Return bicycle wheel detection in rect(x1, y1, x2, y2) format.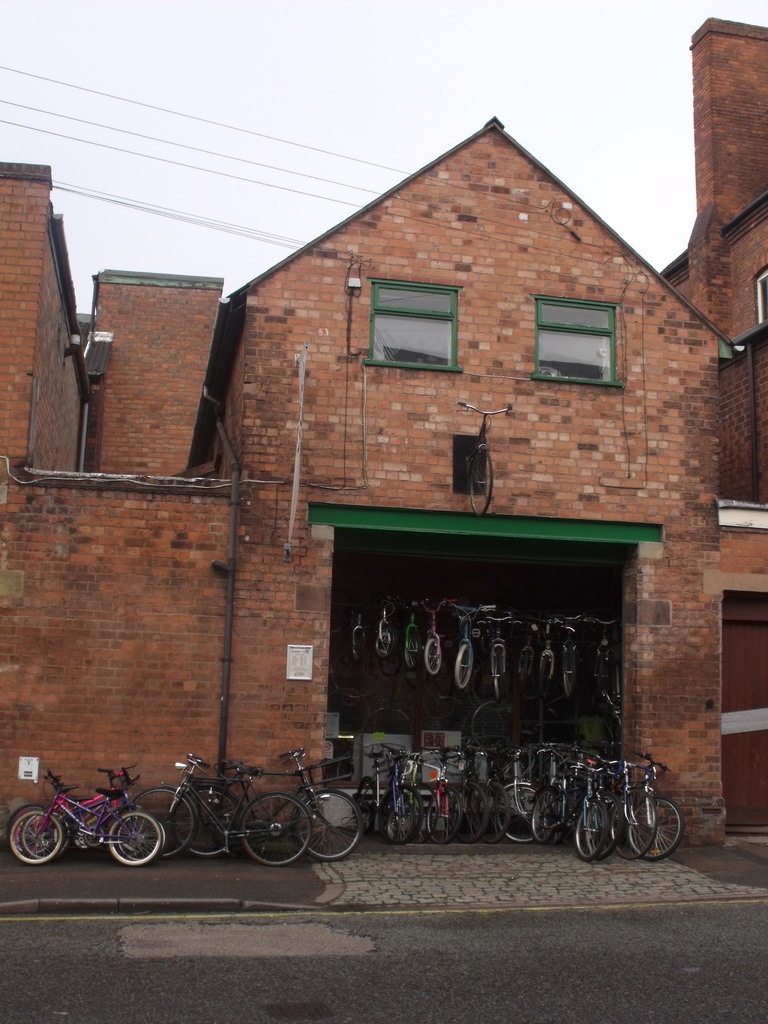
rect(20, 806, 72, 860).
